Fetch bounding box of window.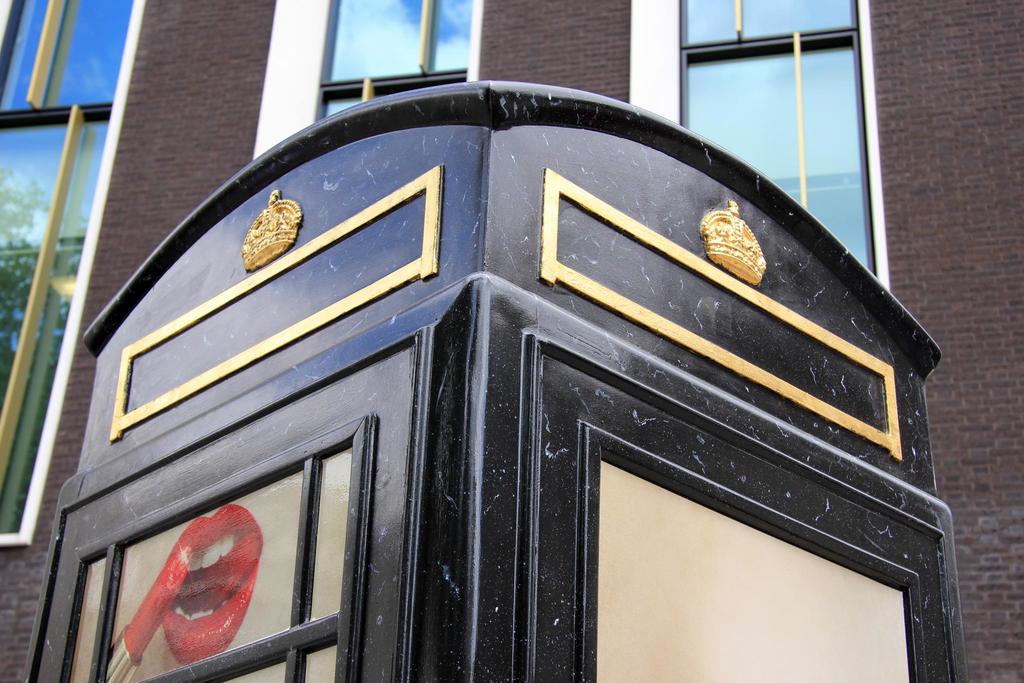
Bbox: 92 397 378 664.
